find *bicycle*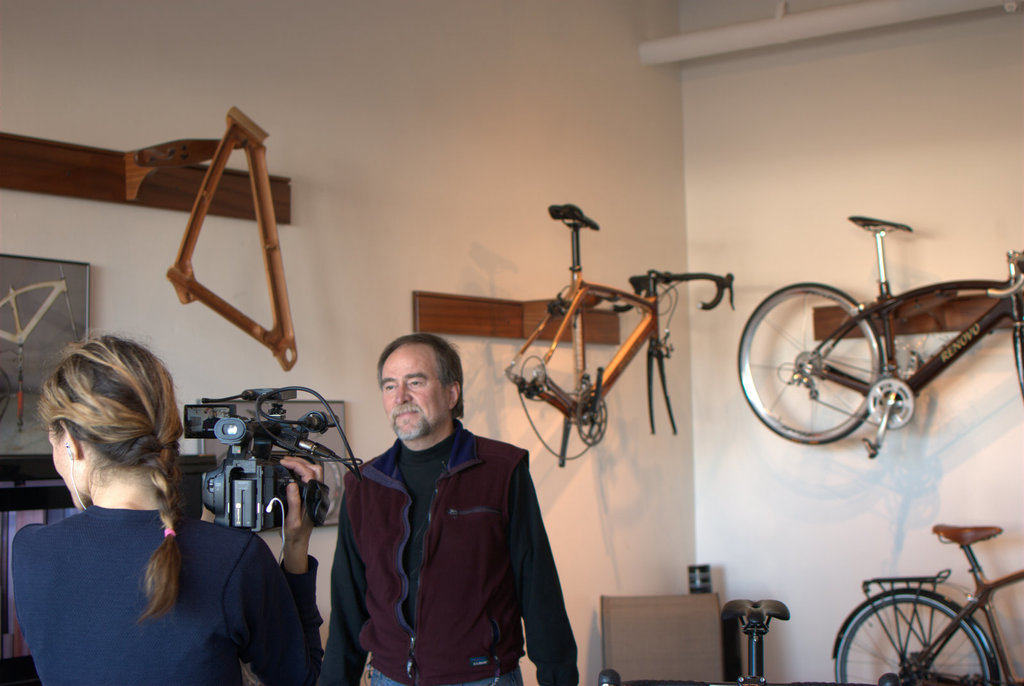
pyautogui.locateOnScreen(724, 182, 1021, 471)
